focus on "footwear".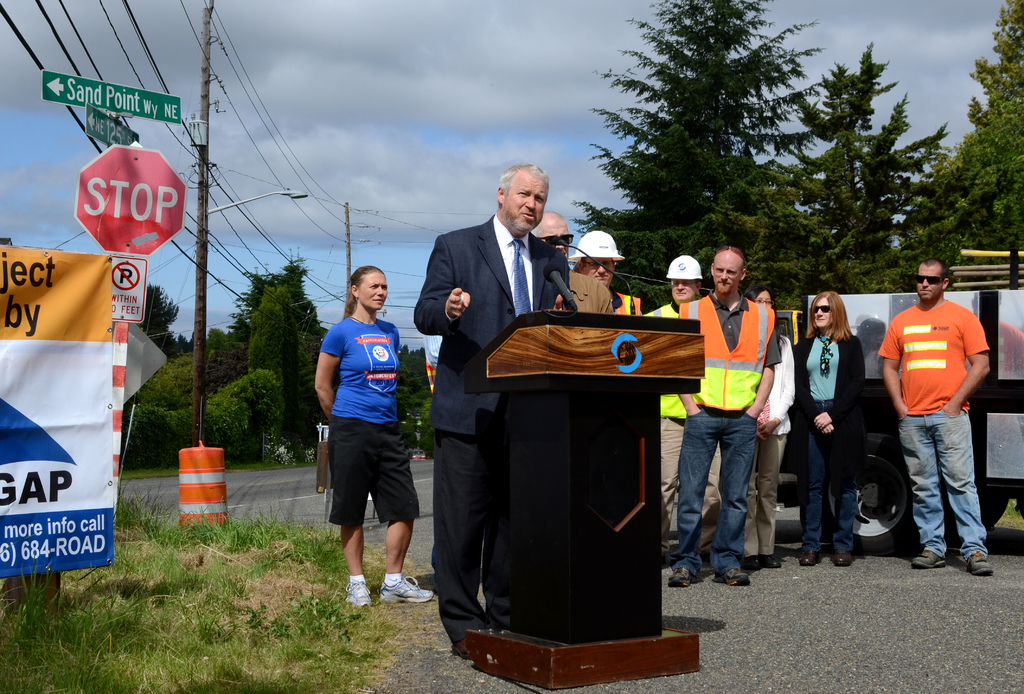
Focused at bbox(714, 569, 751, 590).
